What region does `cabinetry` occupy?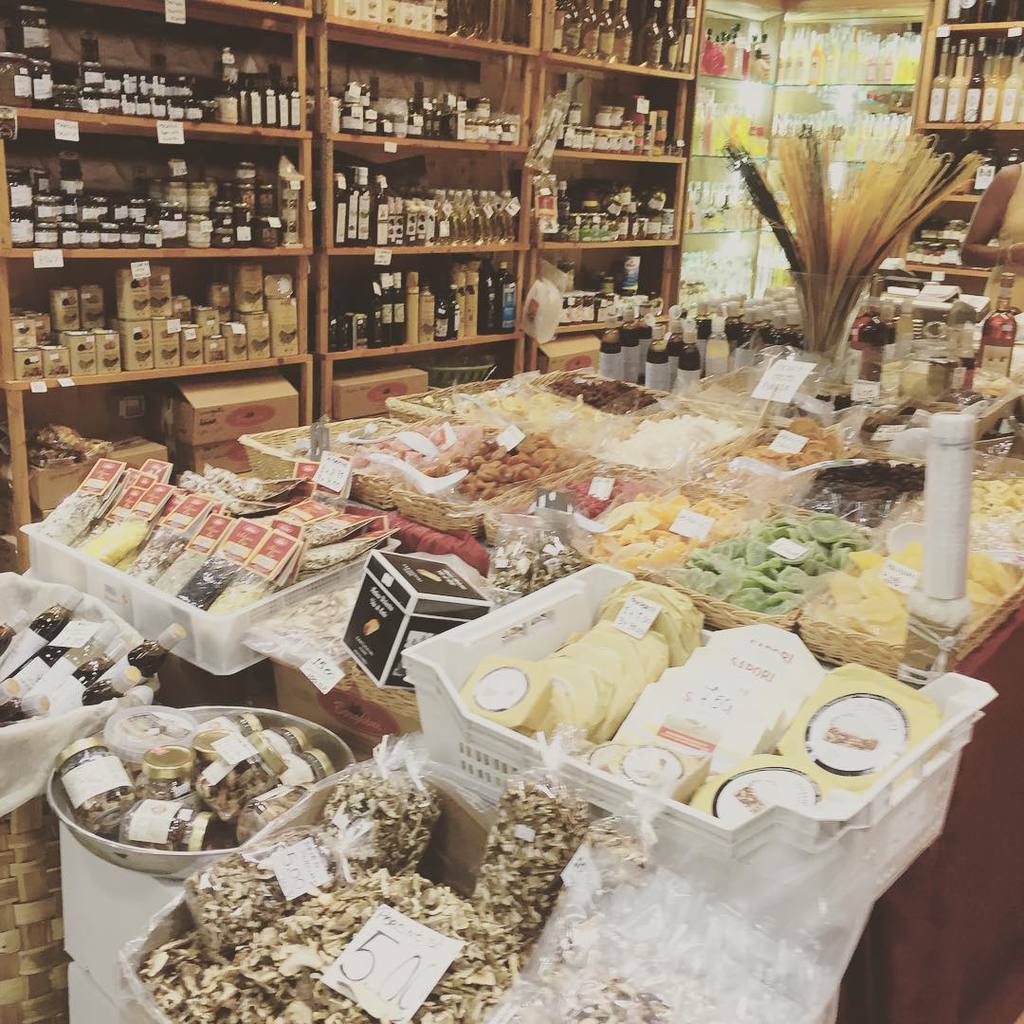
(871, 0, 1023, 397).
